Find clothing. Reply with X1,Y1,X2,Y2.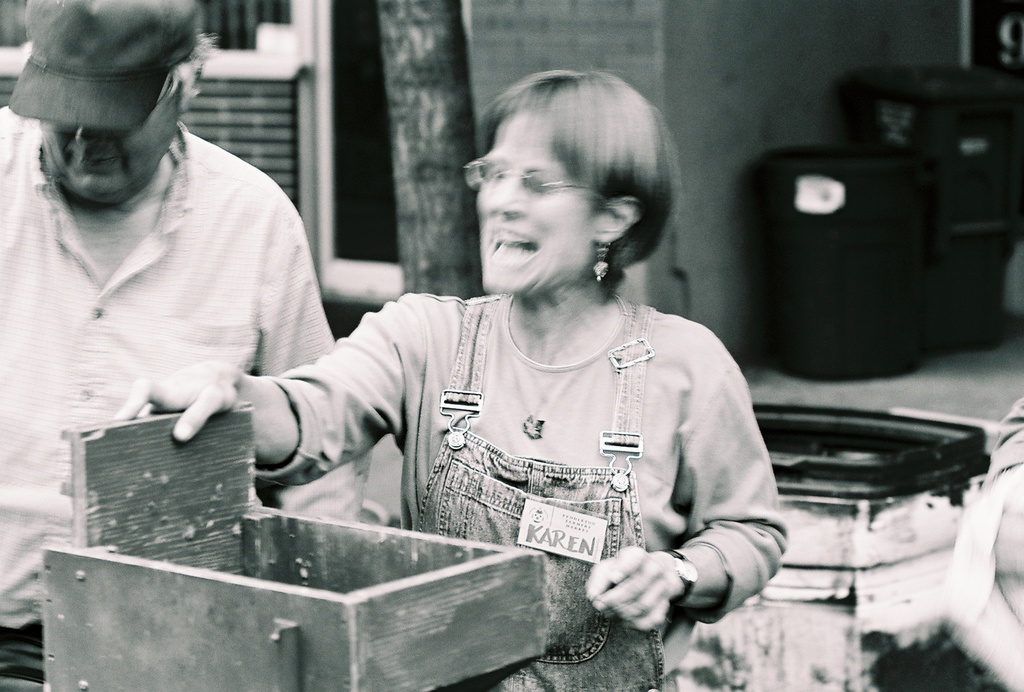
0,110,342,691.
